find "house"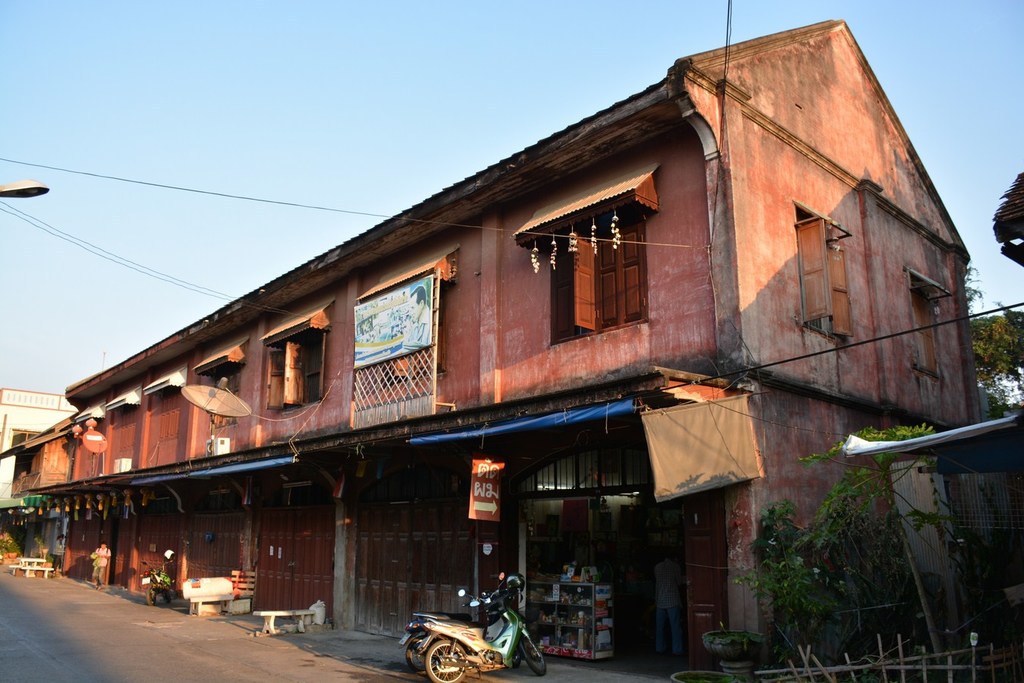
Rect(2, 12, 969, 676)
